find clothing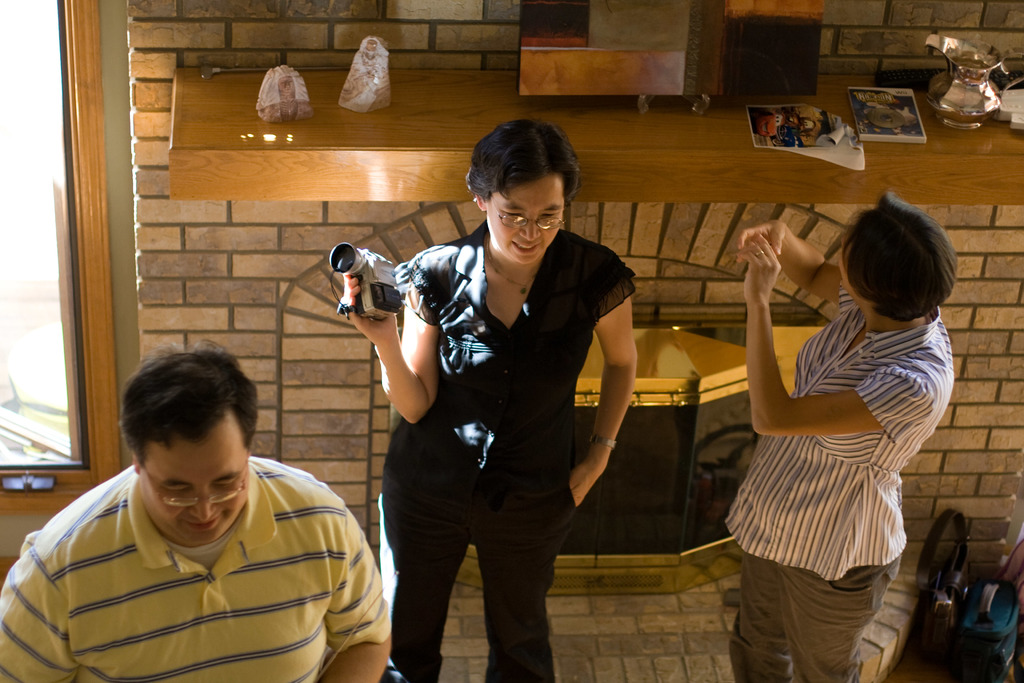
rect(387, 177, 642, 643)
